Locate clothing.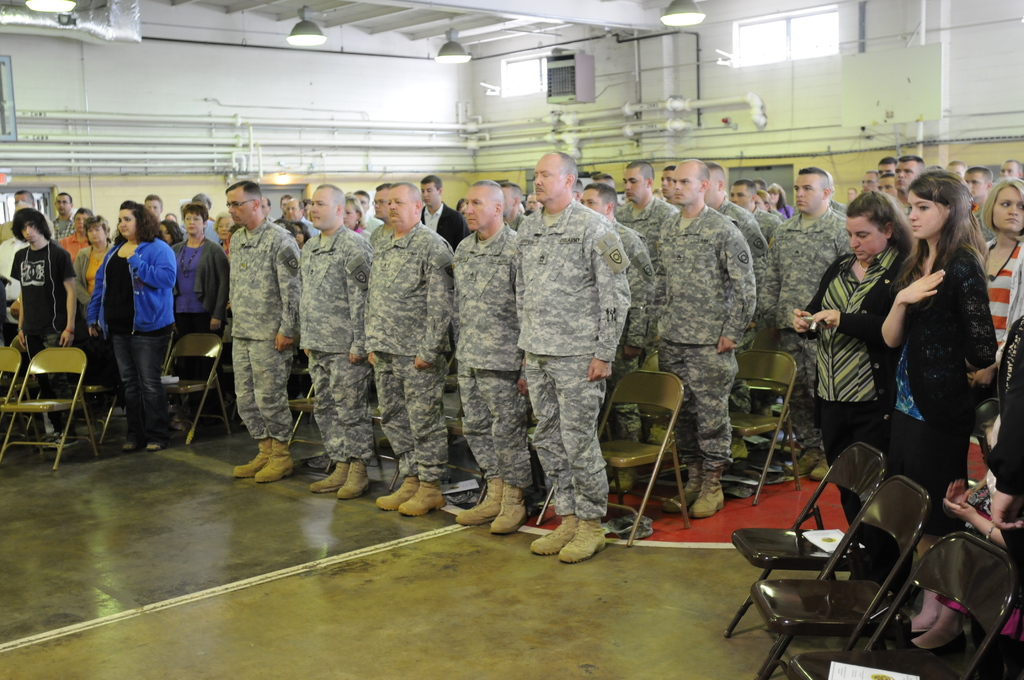
Bounding box: region(602, 218, 660, 447).
